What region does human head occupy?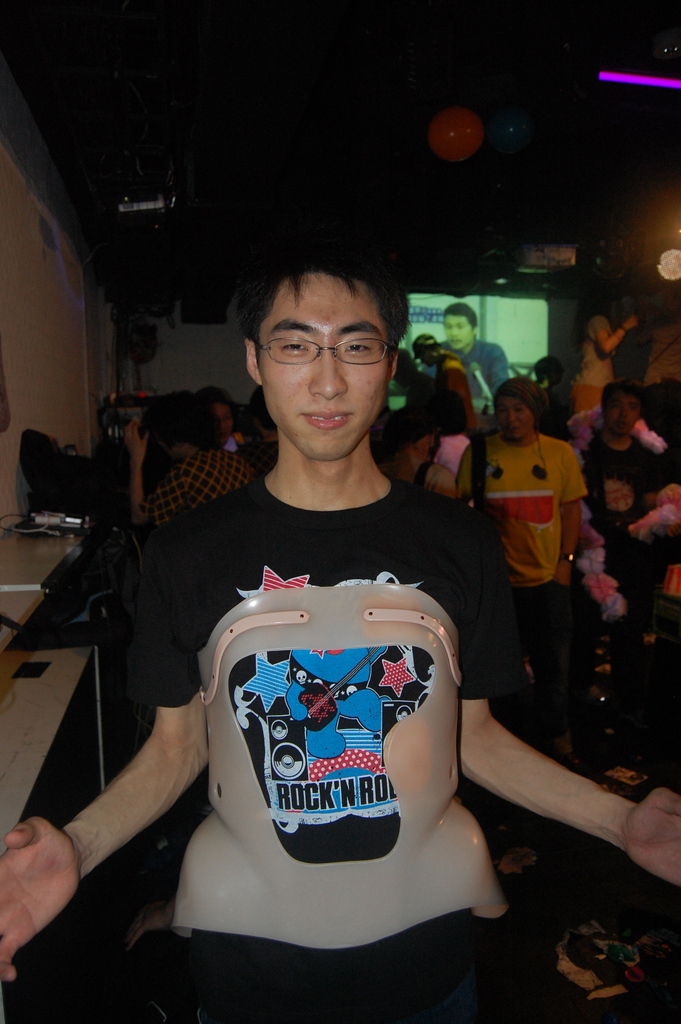
<bbox>197, 384, 231, 449</bbox>.
